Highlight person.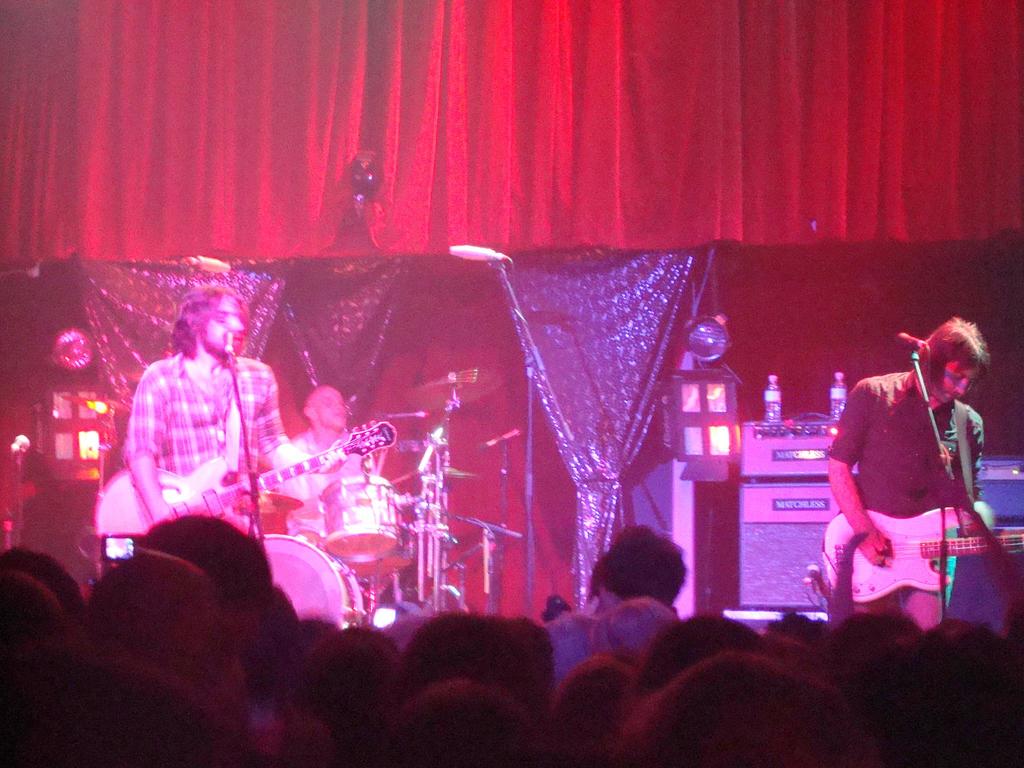
Highlighted region: box=[287, 385, 363, 524].
